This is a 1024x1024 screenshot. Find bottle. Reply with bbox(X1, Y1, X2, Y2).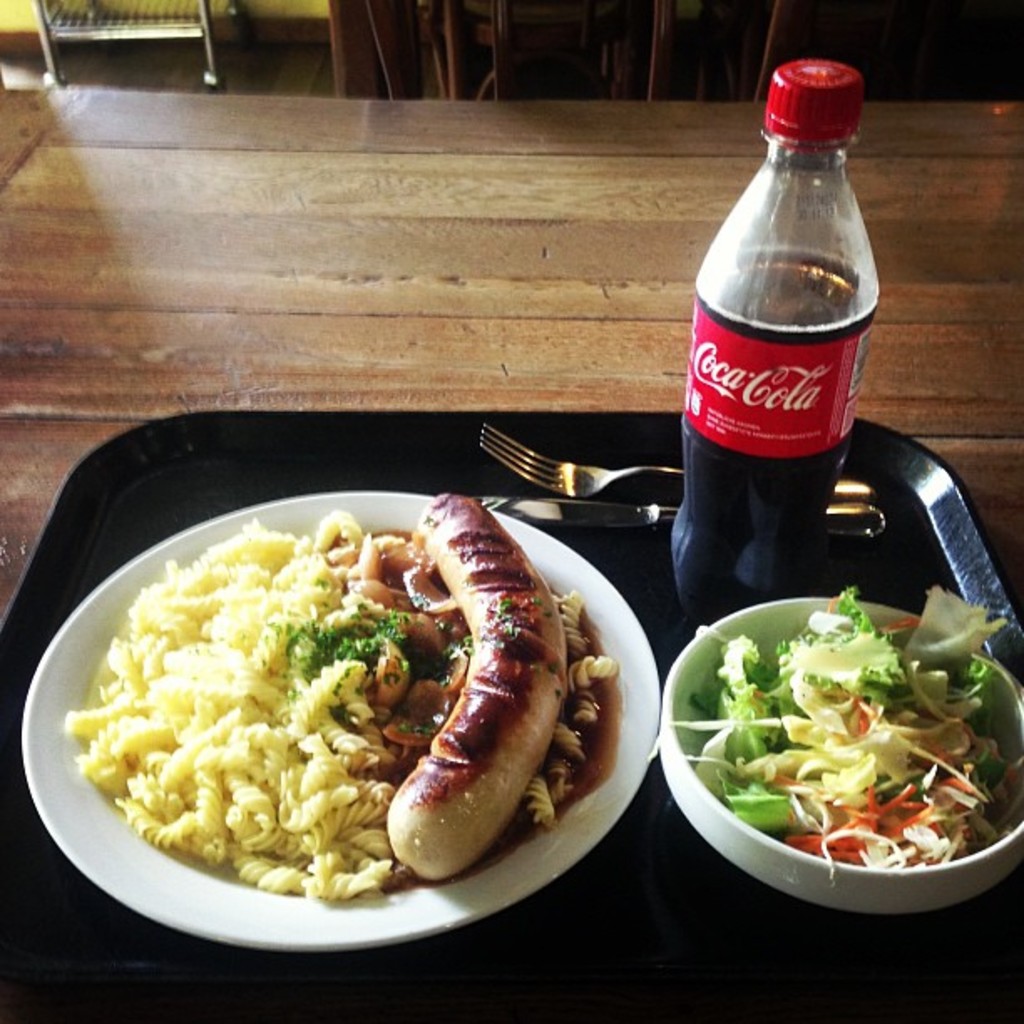
bbox(674, 62, 887, 631).
